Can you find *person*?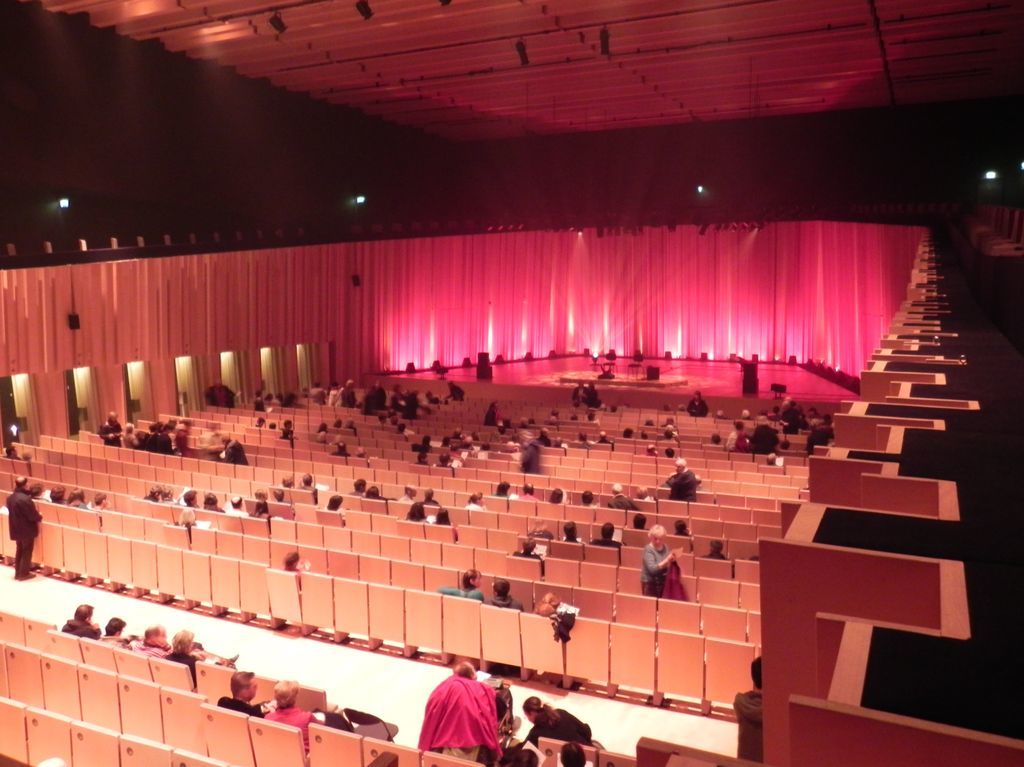
Yes, bounding box: 753/414/778/457.
